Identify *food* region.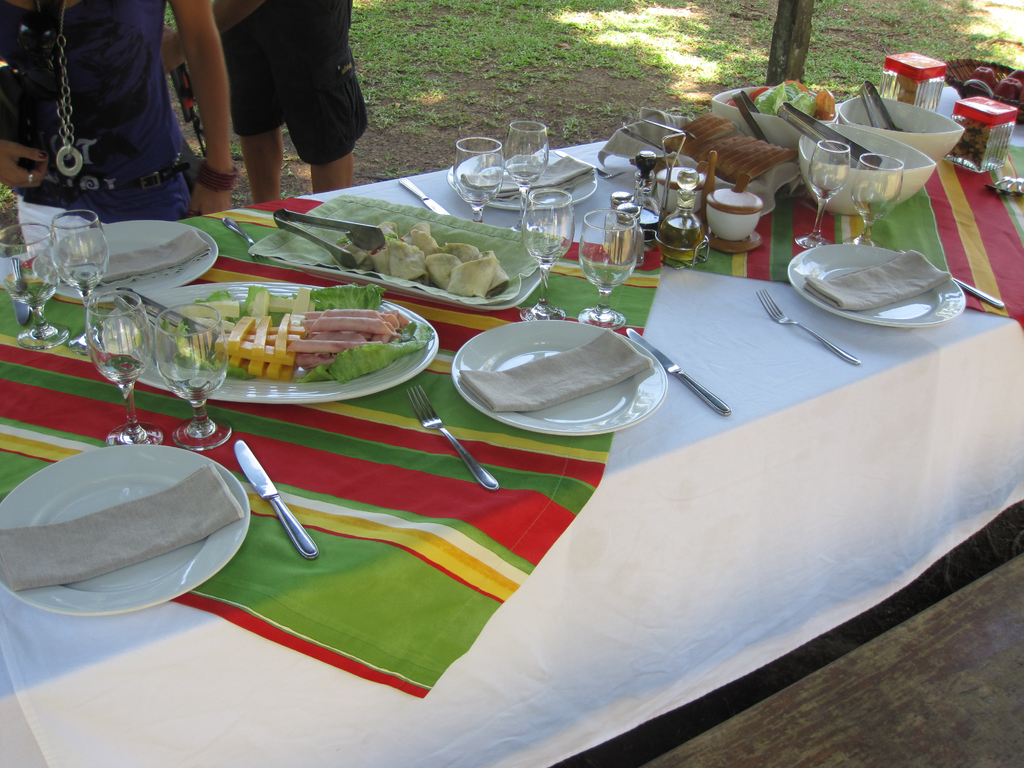
Region: [left=333, top=221, right=510, bottom=301].
